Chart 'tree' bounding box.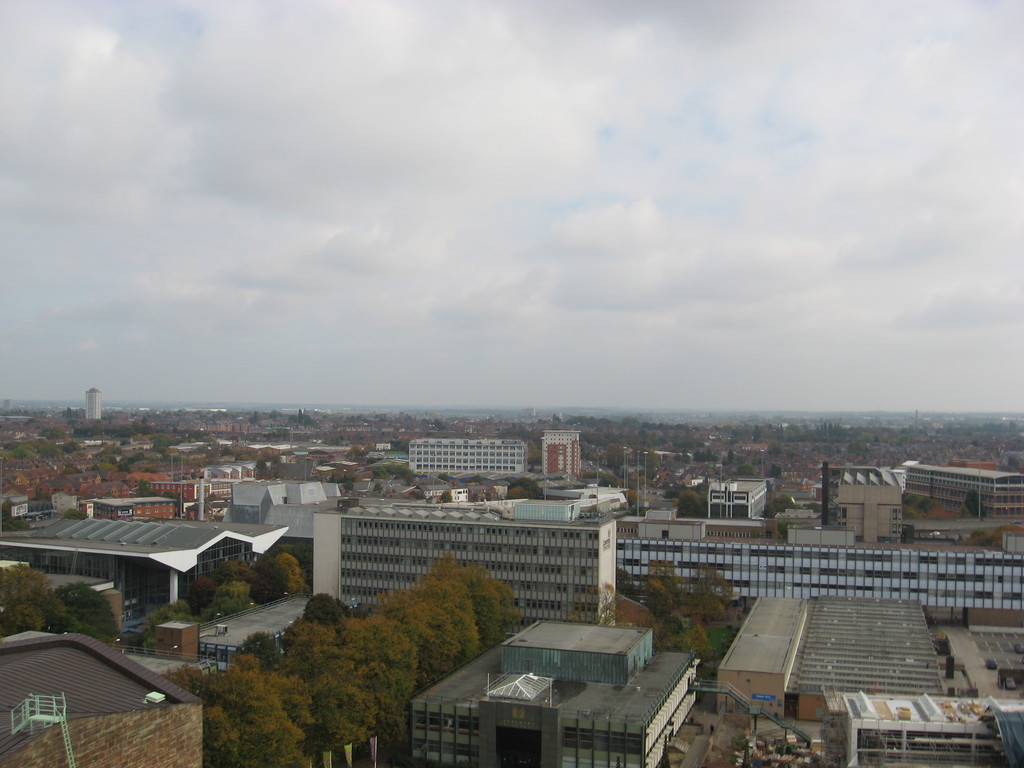
Charted: (x1=201, y1=435, x2=220, y2=451).
